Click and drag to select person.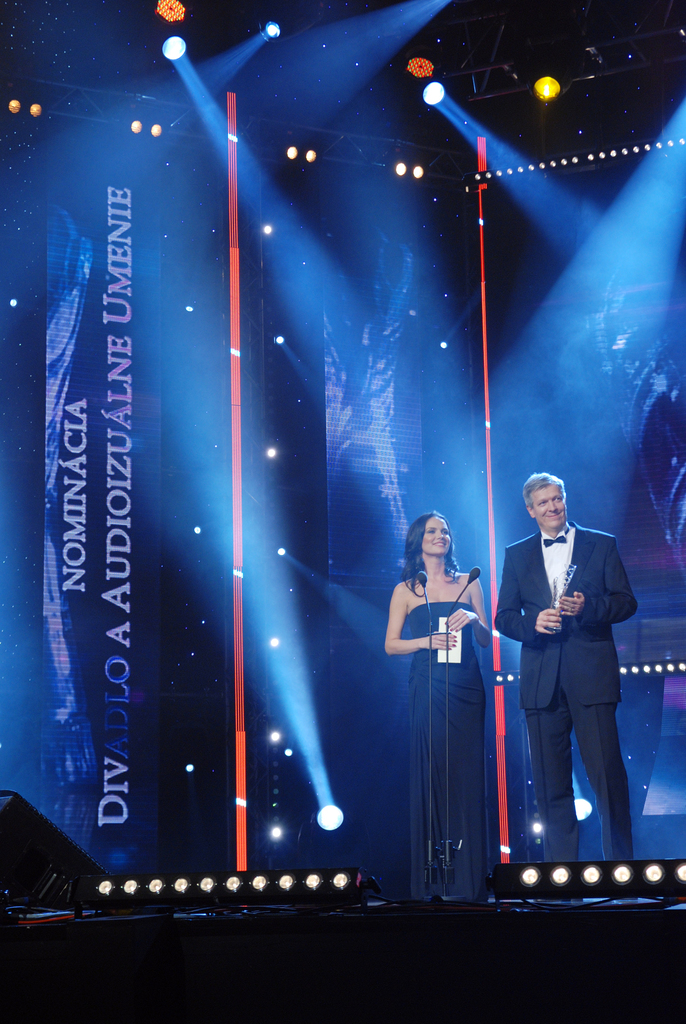
Selection: bbox=(501, 449, 643, 894).
